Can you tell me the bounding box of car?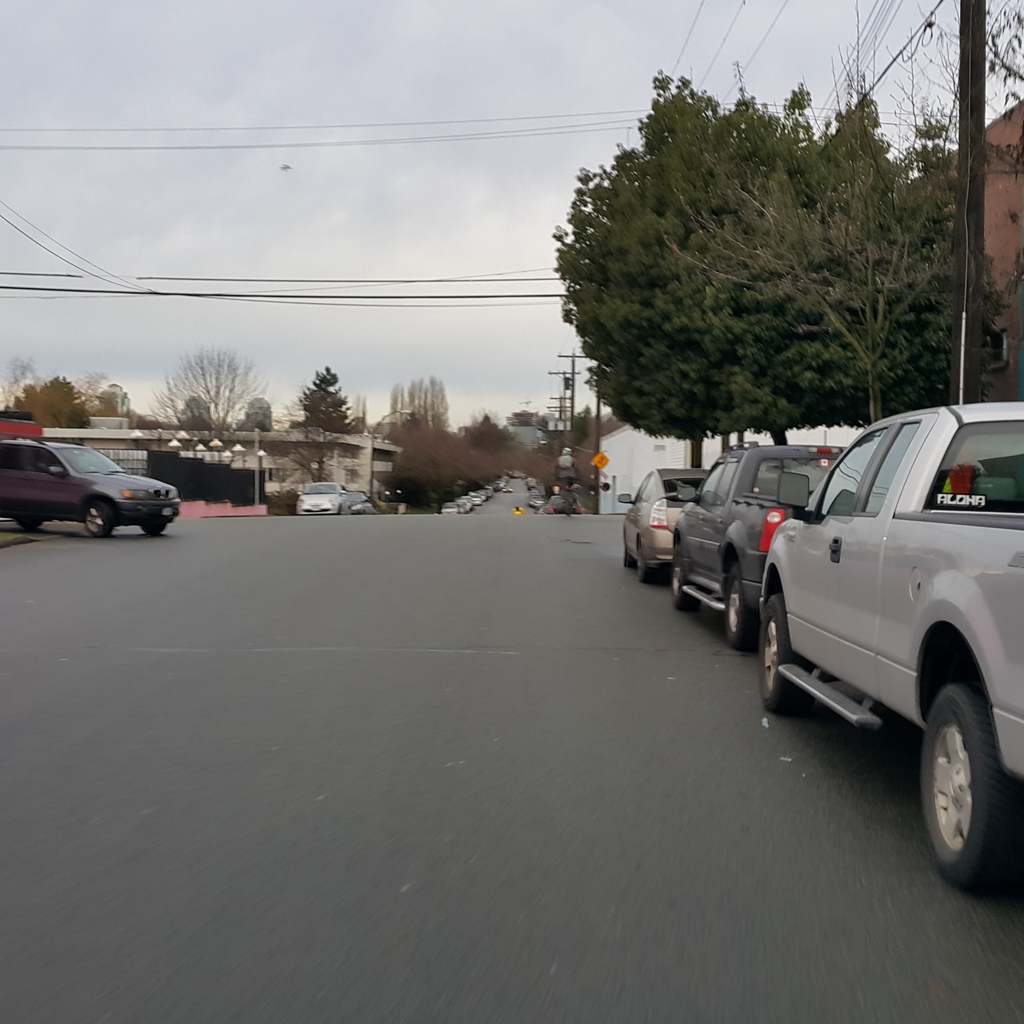
(745,304,1023,897).
